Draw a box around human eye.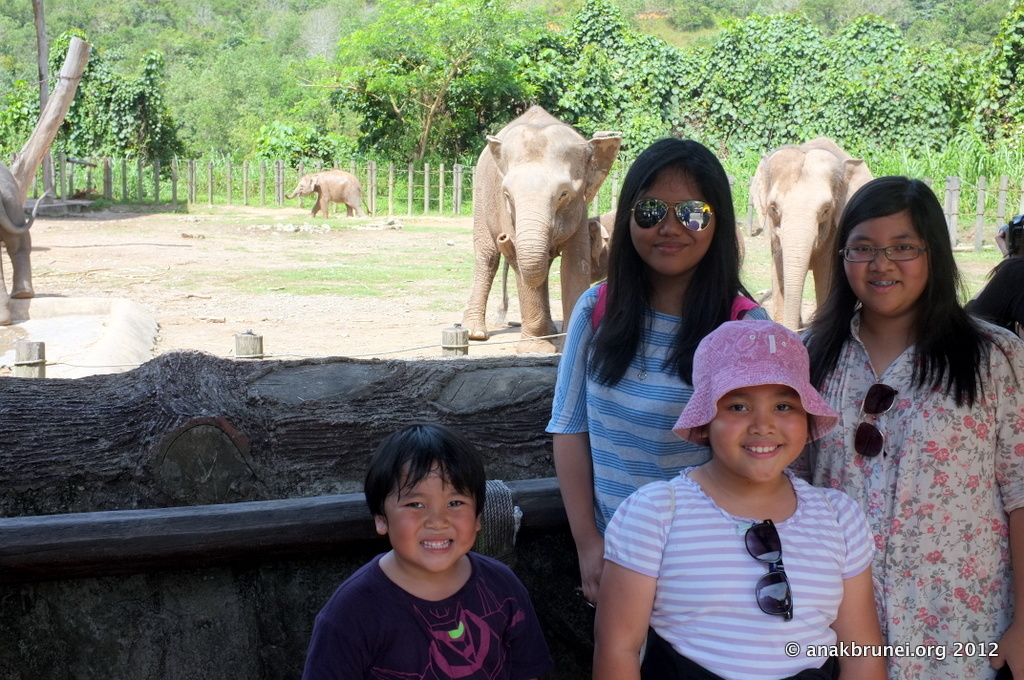
771, 401, 796, 418.
